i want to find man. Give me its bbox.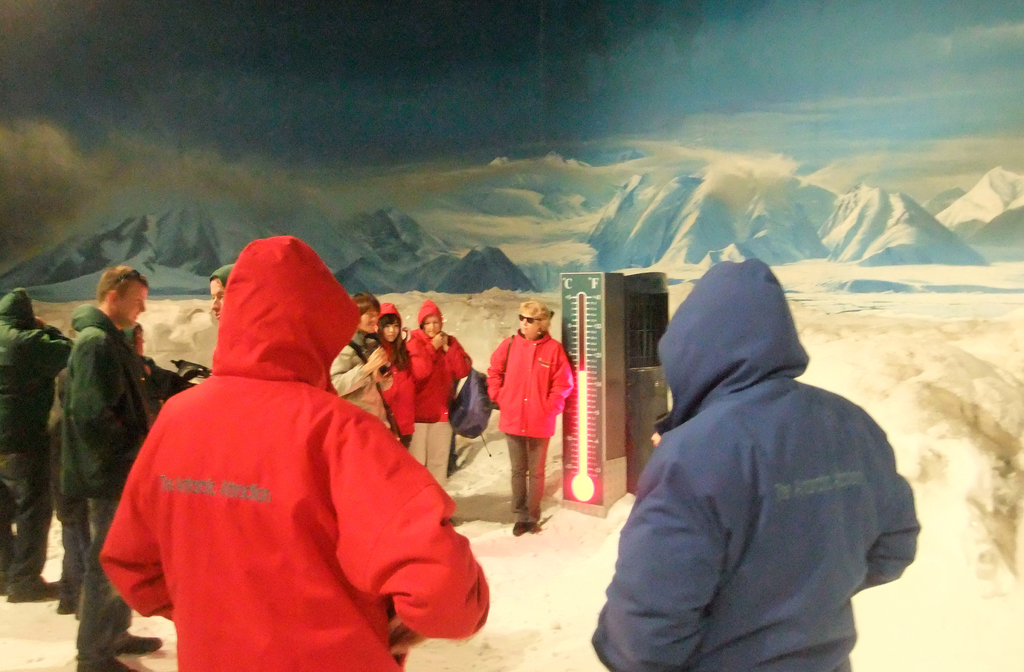
{"left": 211, "top": 266, "right": 238, "bottom": 320}.
